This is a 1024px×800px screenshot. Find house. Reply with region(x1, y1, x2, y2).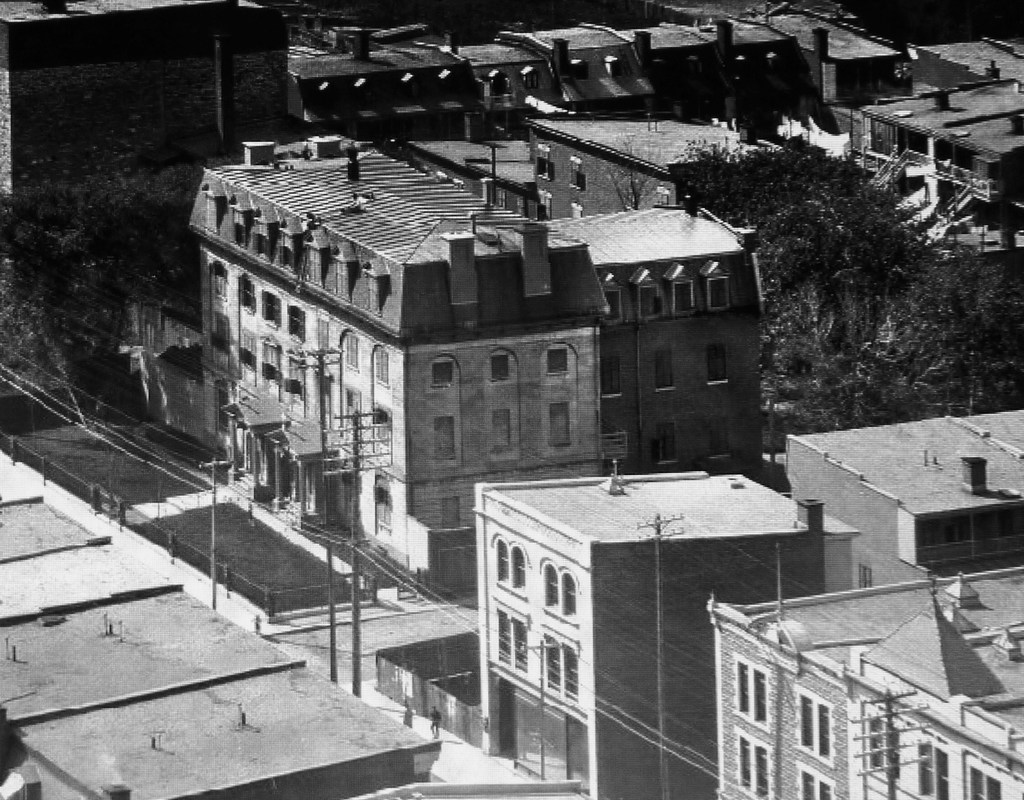
region(0, 1, 310, 200).
